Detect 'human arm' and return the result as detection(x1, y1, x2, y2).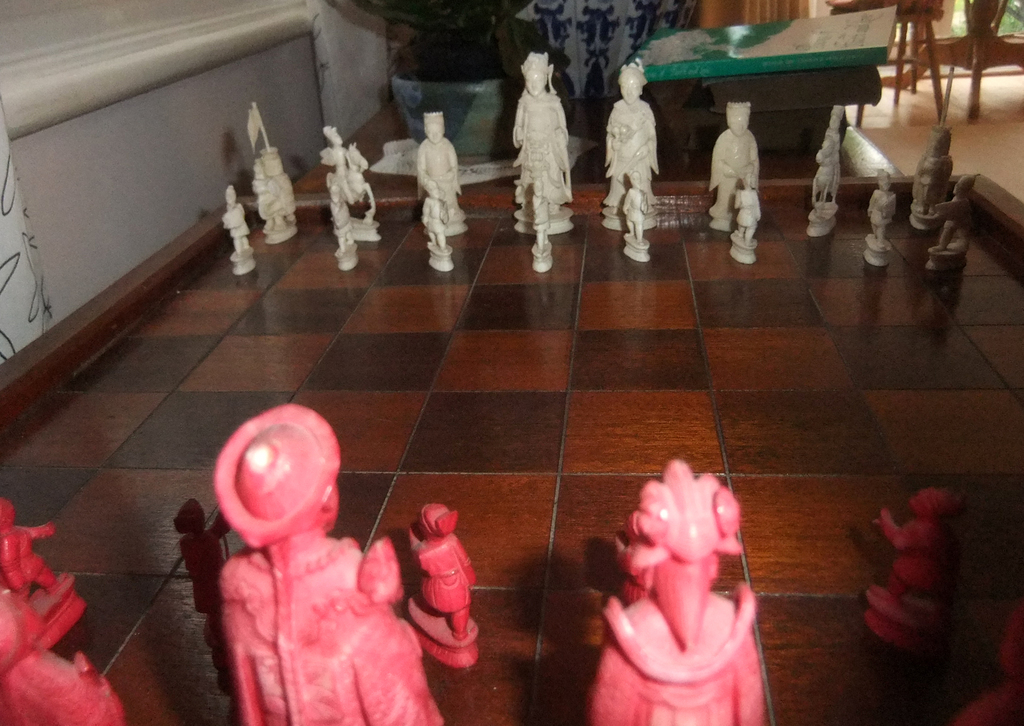
detection(236, 204, 246, 216).
